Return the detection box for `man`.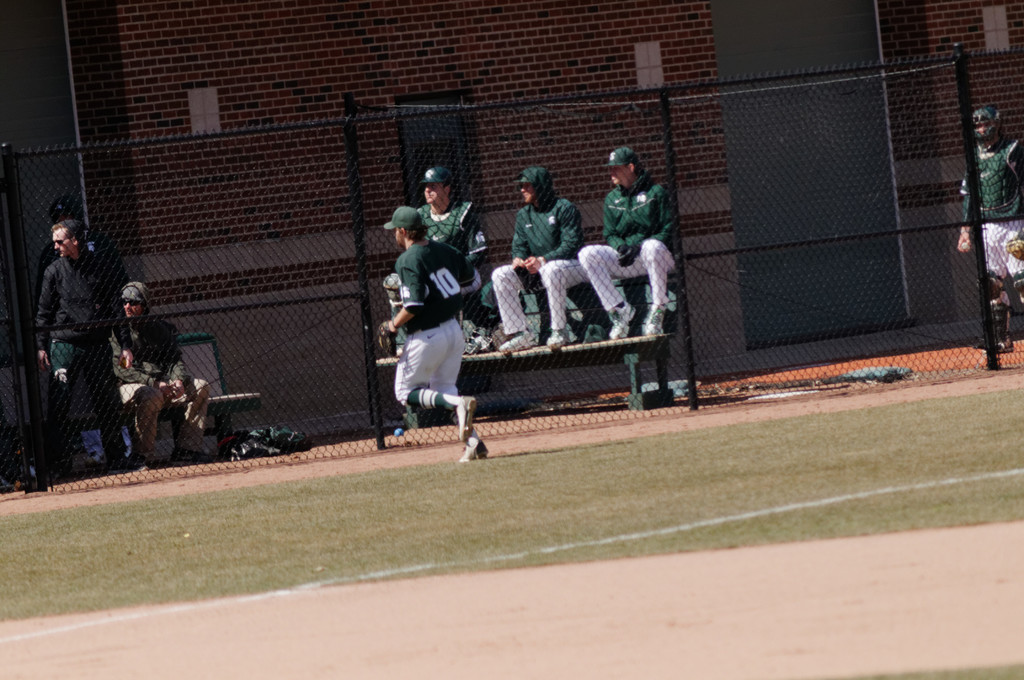
BBox(577, 143, 682, 353).
